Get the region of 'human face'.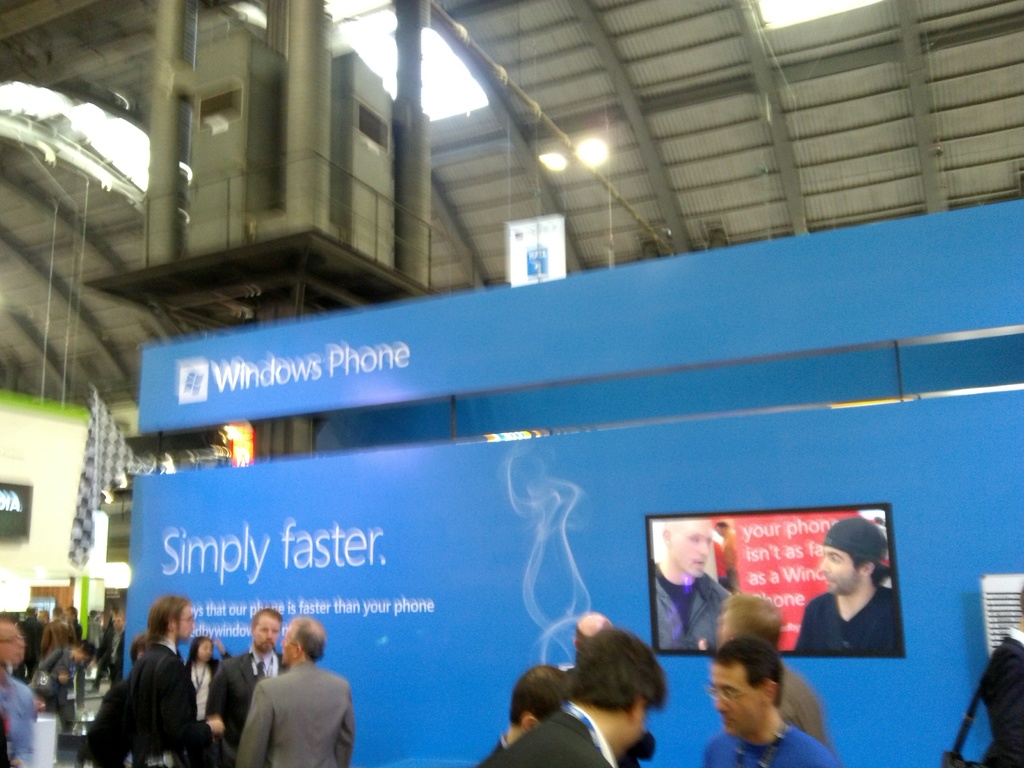
0, 618, 27, 663.
